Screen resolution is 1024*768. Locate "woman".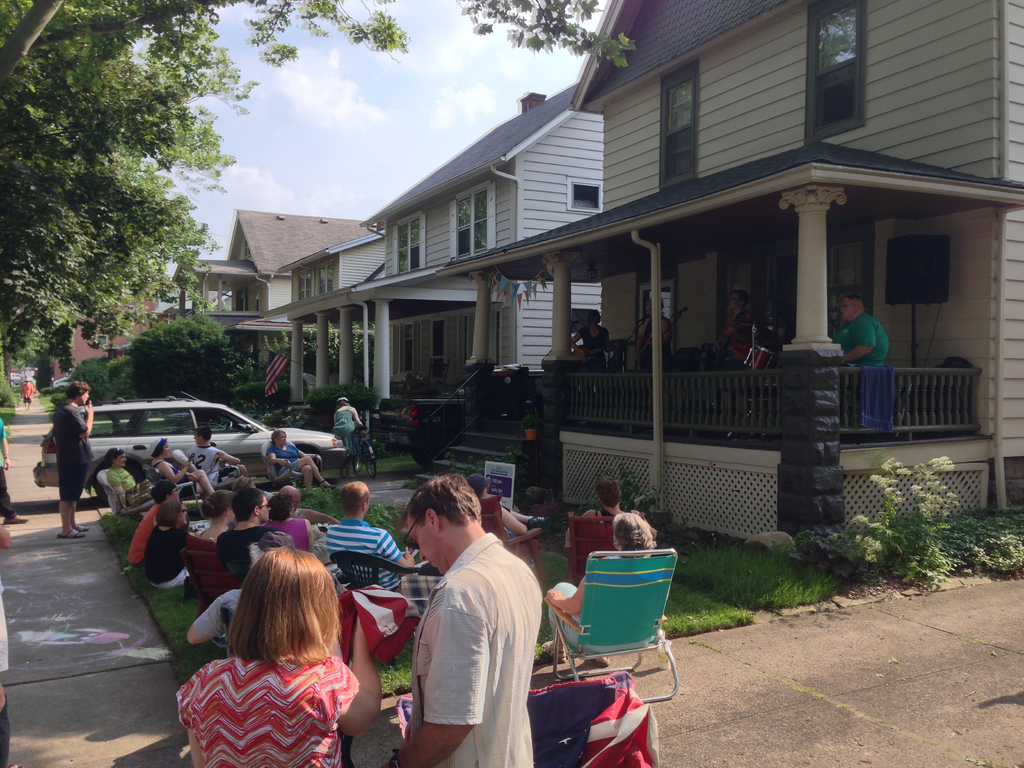
l=721, t=289, r=753, b=369.
